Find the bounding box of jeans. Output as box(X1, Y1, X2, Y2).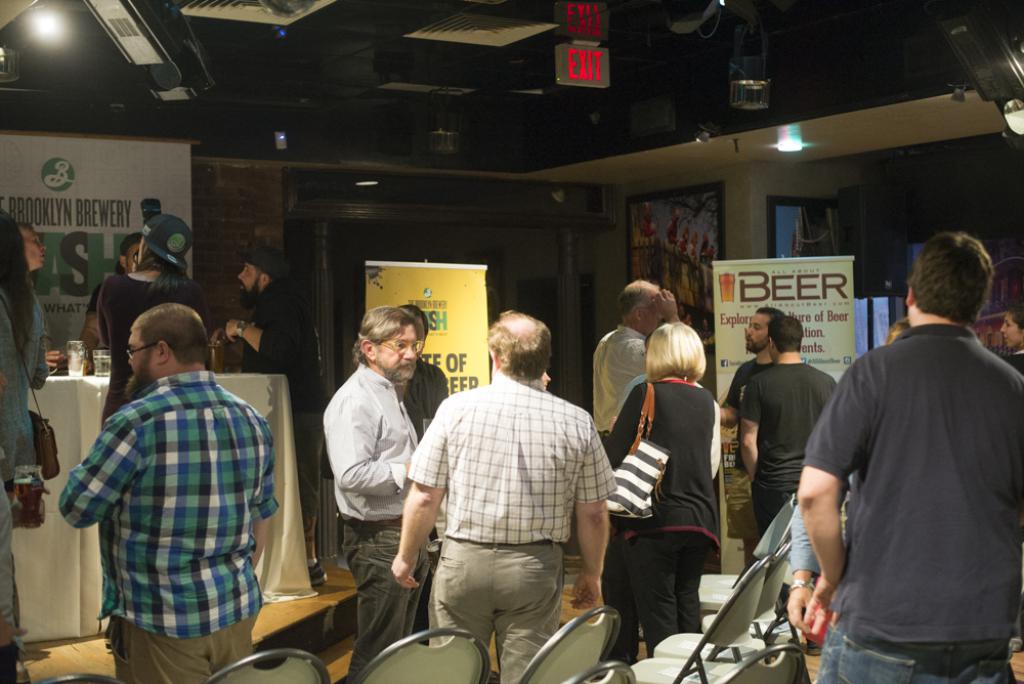
box(811, 618, 1019, 683).
